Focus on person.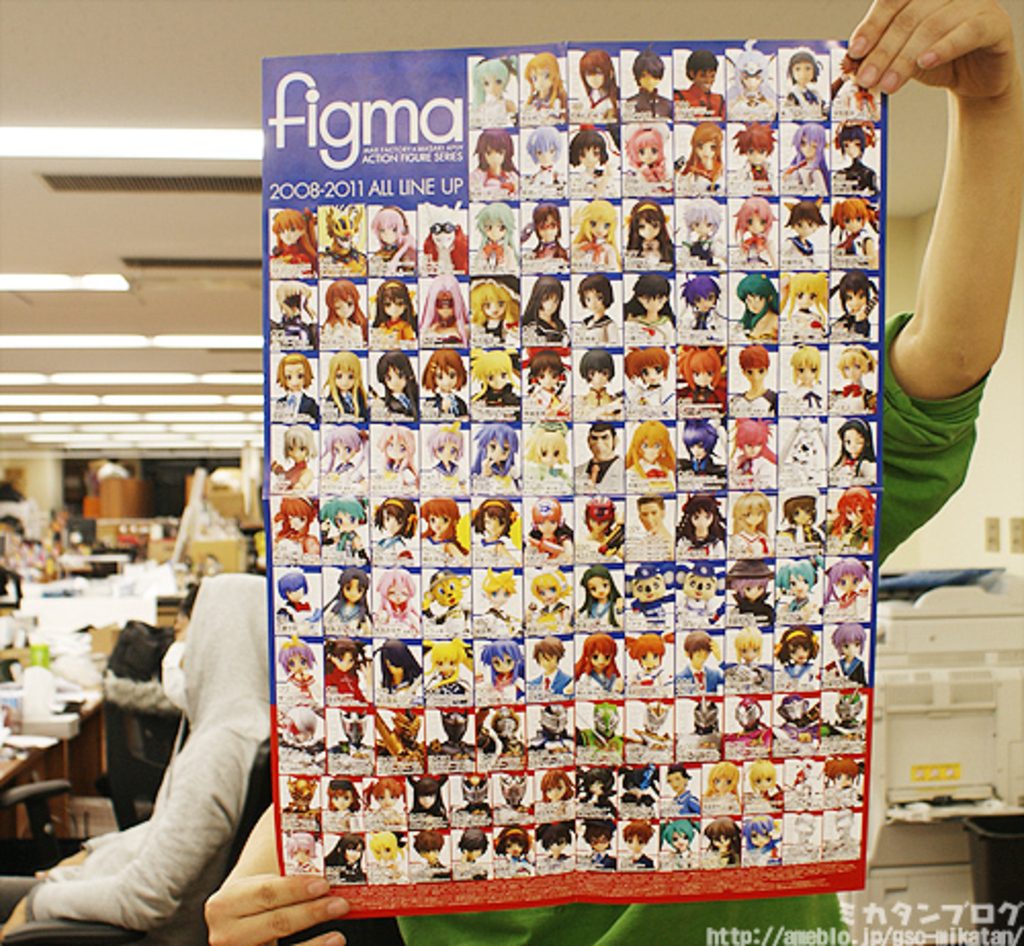
Focused at (x1=680, y1=428, x2=725, y2=475).
